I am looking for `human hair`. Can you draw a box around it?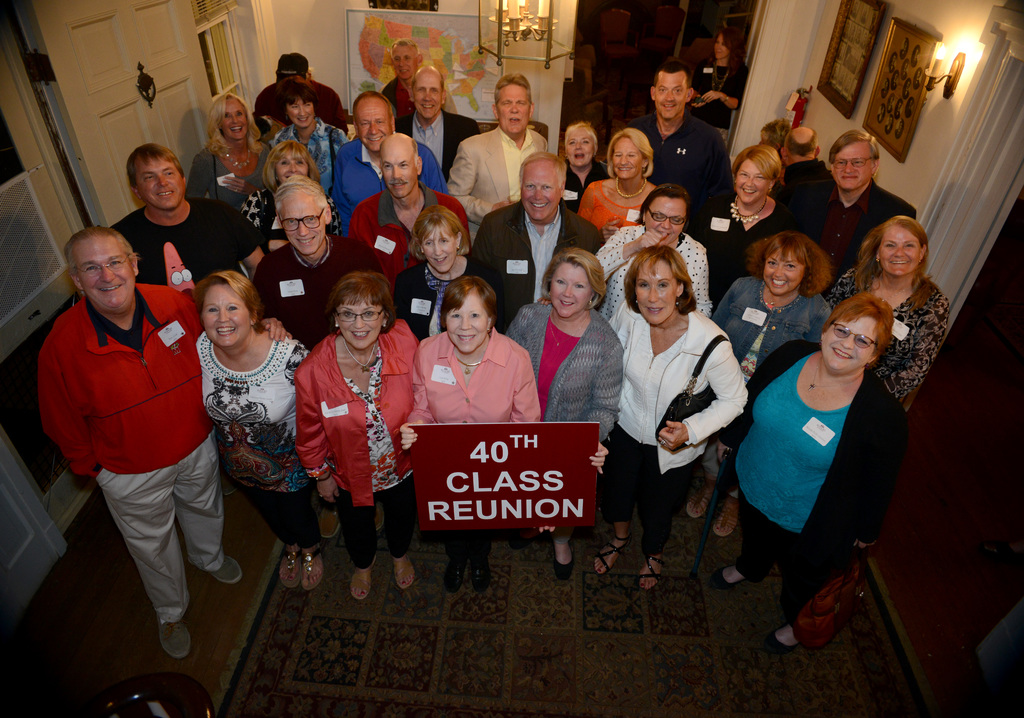
Sure, the bounding box is rect(349, 85, 399, 159).
